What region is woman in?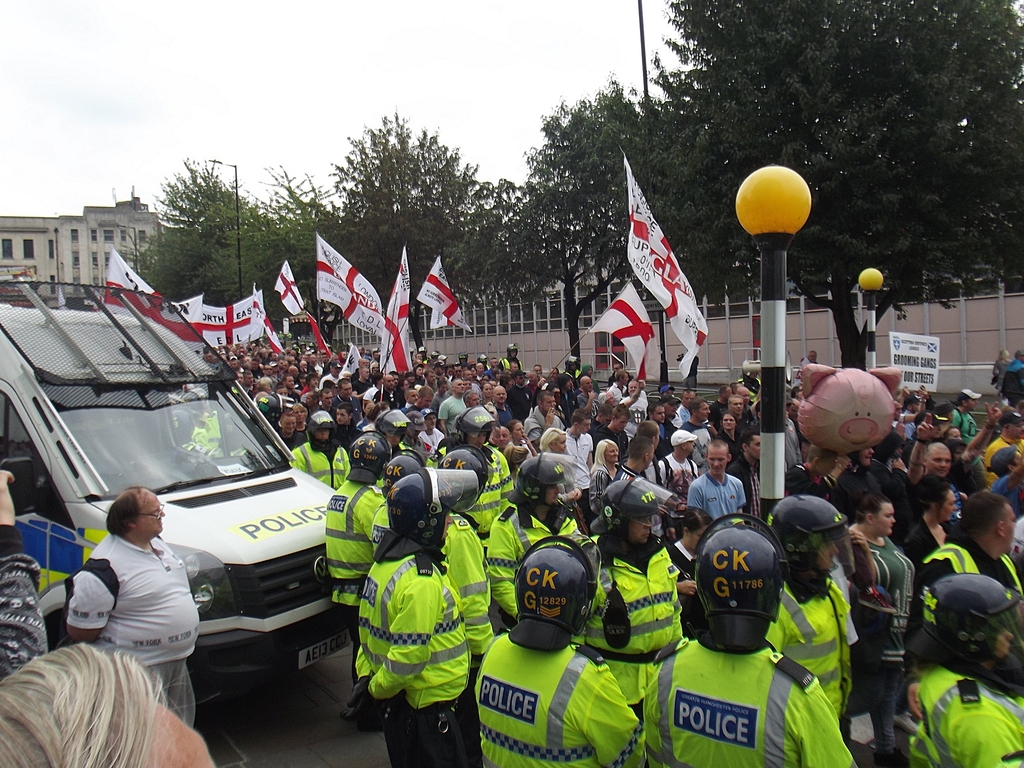
<box>536,429,570,454</box>.
